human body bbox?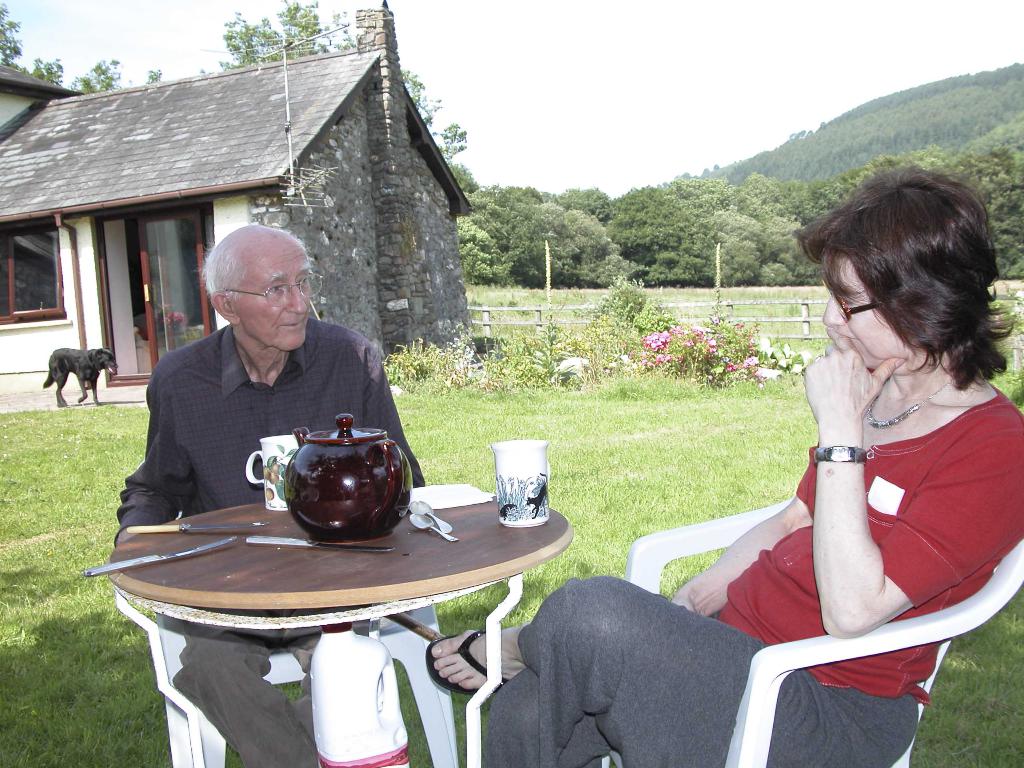
117,224,421,767
